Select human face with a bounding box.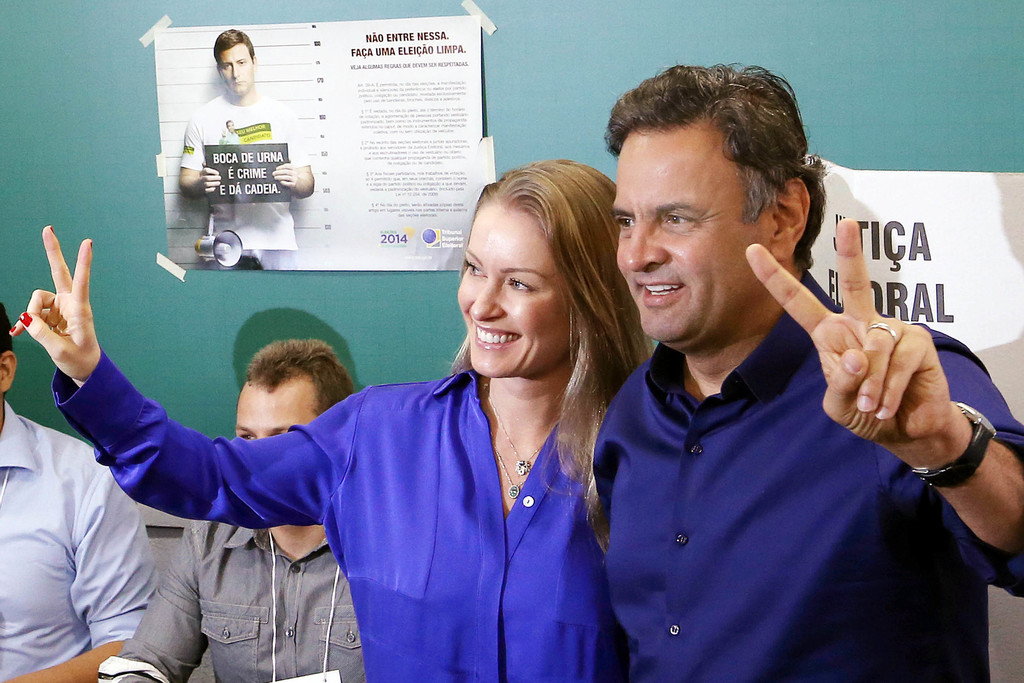
box(234, 390, 319, 441).
